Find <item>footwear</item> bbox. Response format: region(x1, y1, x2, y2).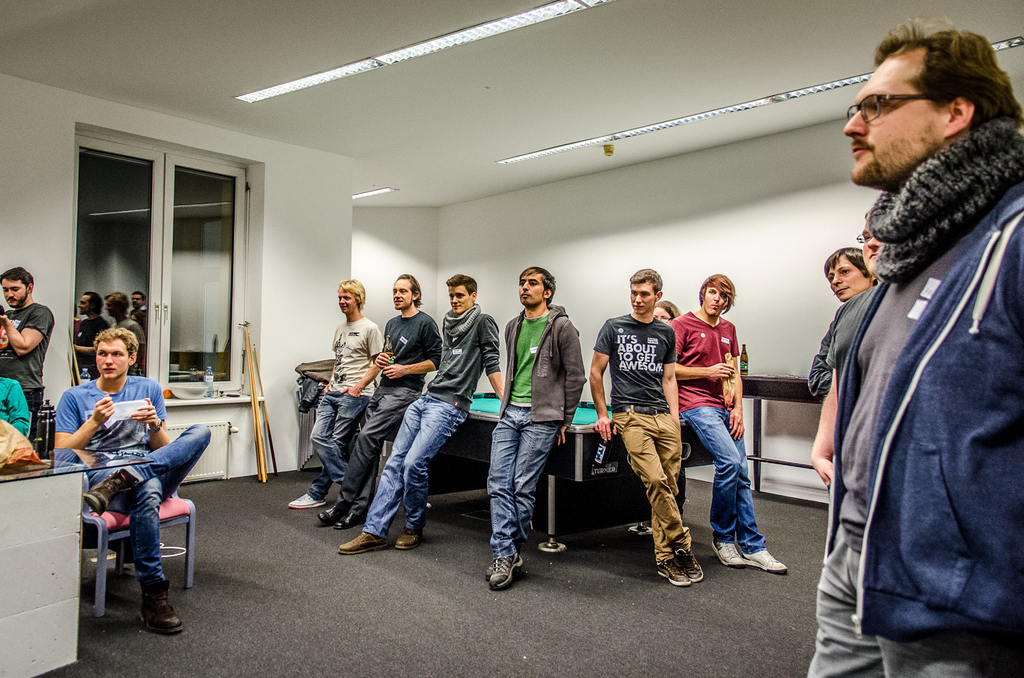
region(138, 579, 184, 632).
